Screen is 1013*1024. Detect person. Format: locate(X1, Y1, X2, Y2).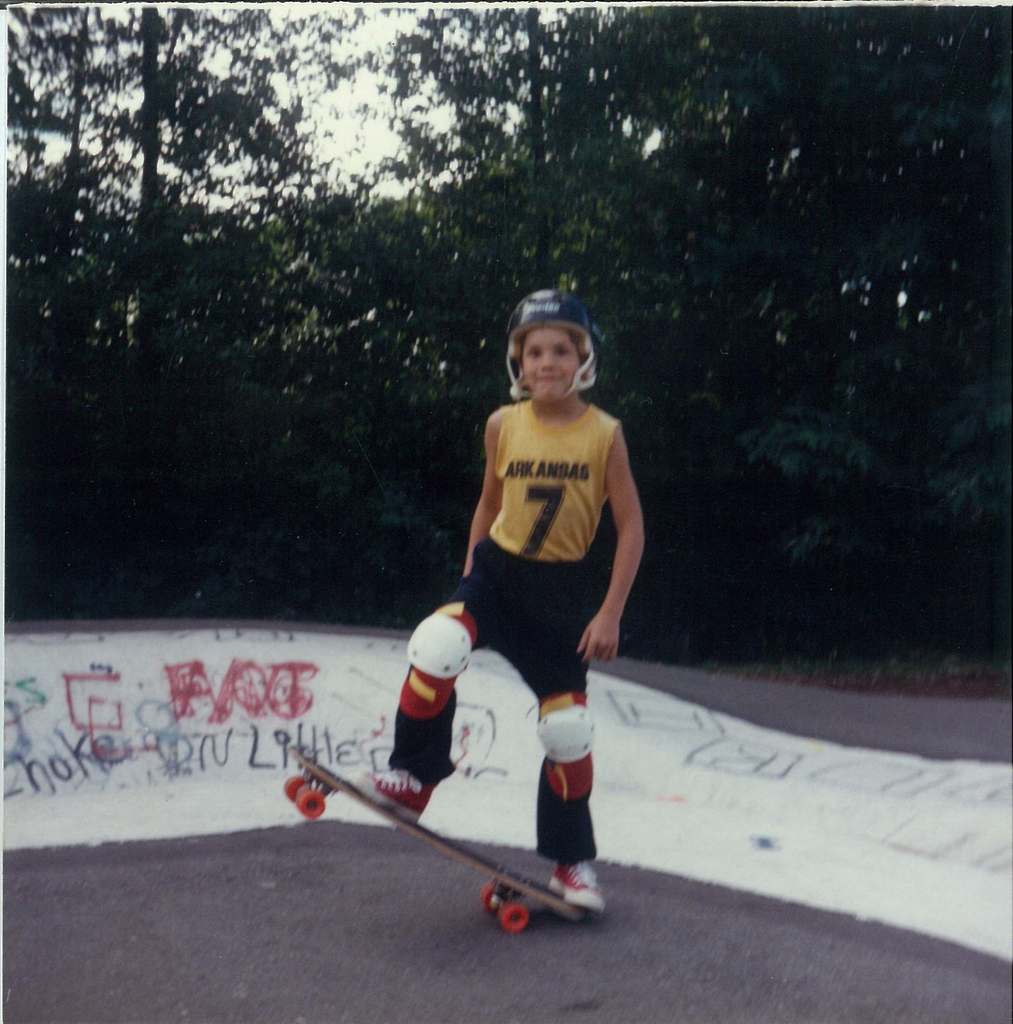
locate(344, 309, 632, 915).
